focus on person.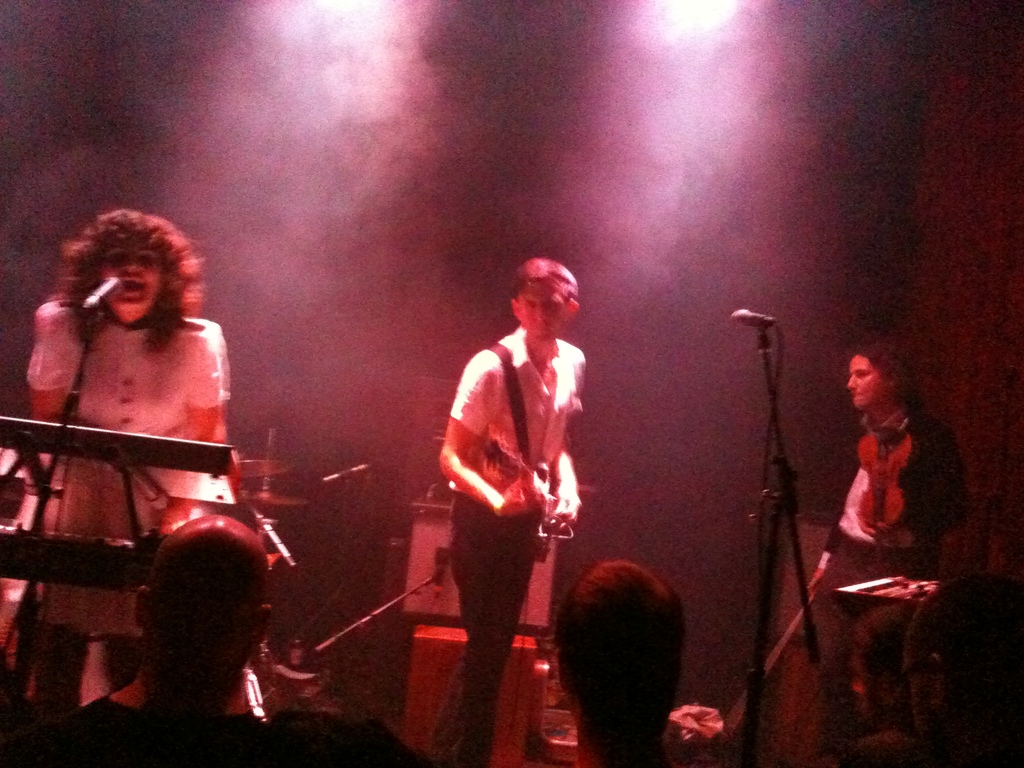
Focused at <bbox>534, 540, 689, 764</bbox>.
